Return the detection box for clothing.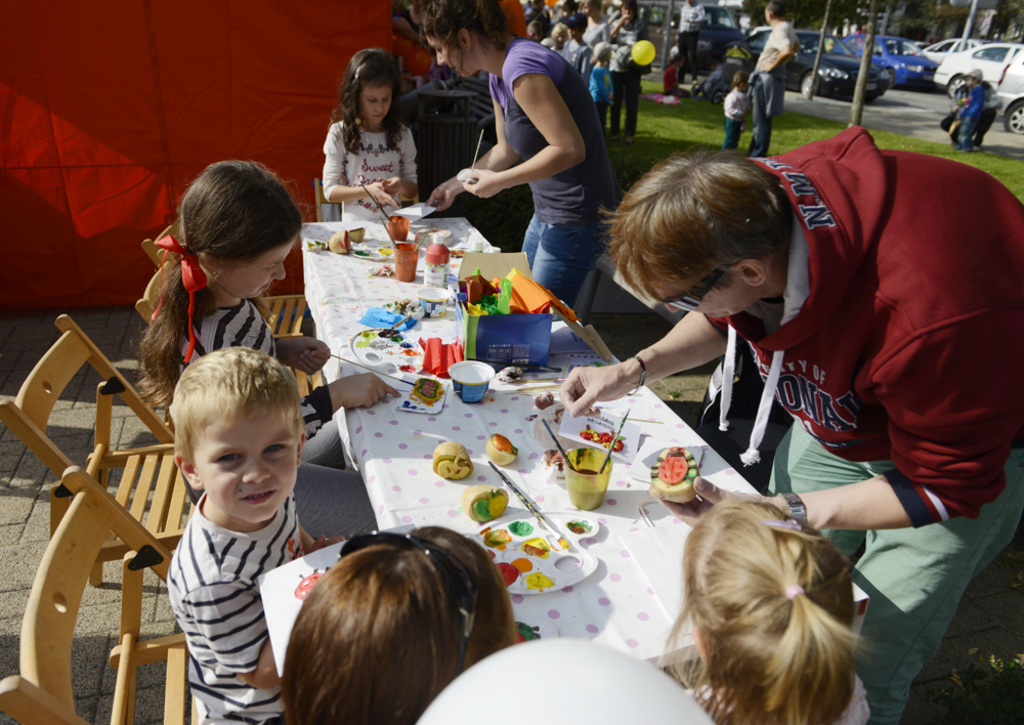
detection(181, 278, 343, 469).
